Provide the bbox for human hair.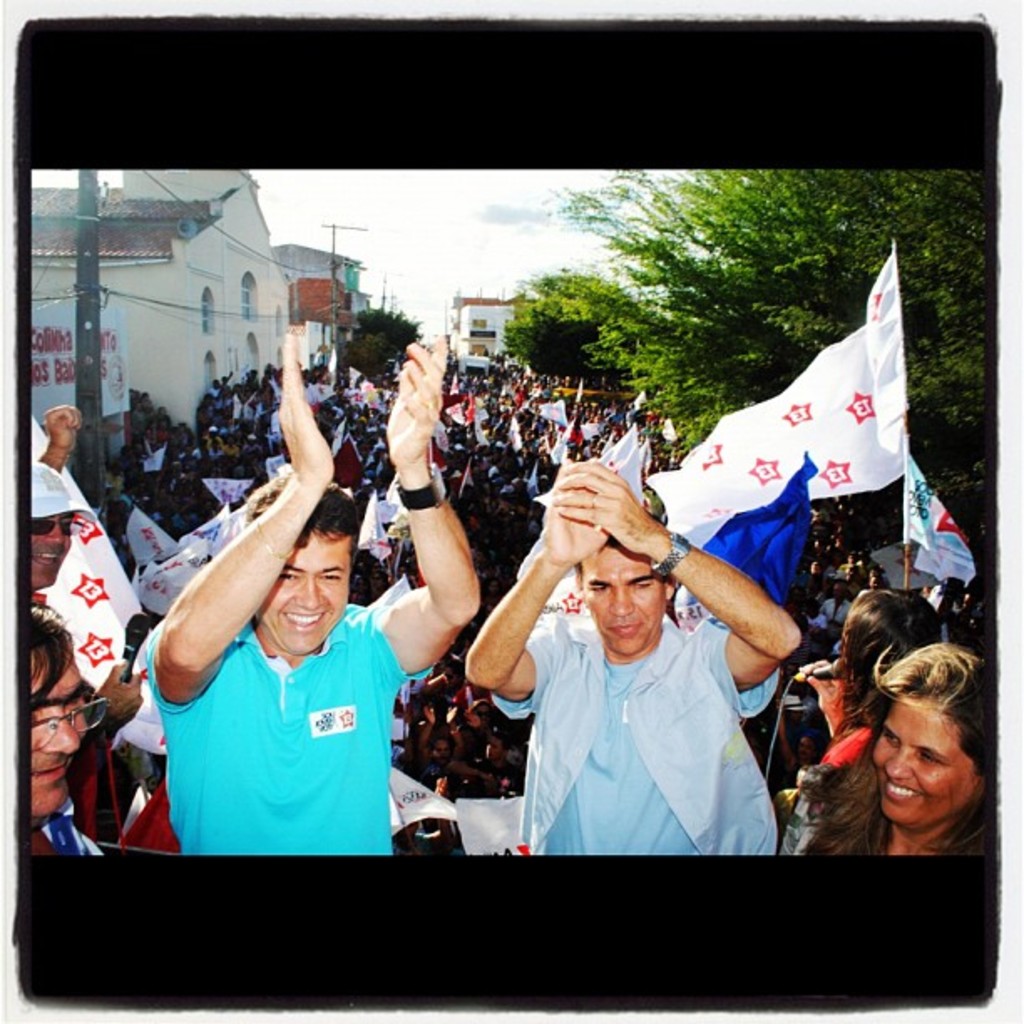
bbox=[231, 490, 356, 643].
